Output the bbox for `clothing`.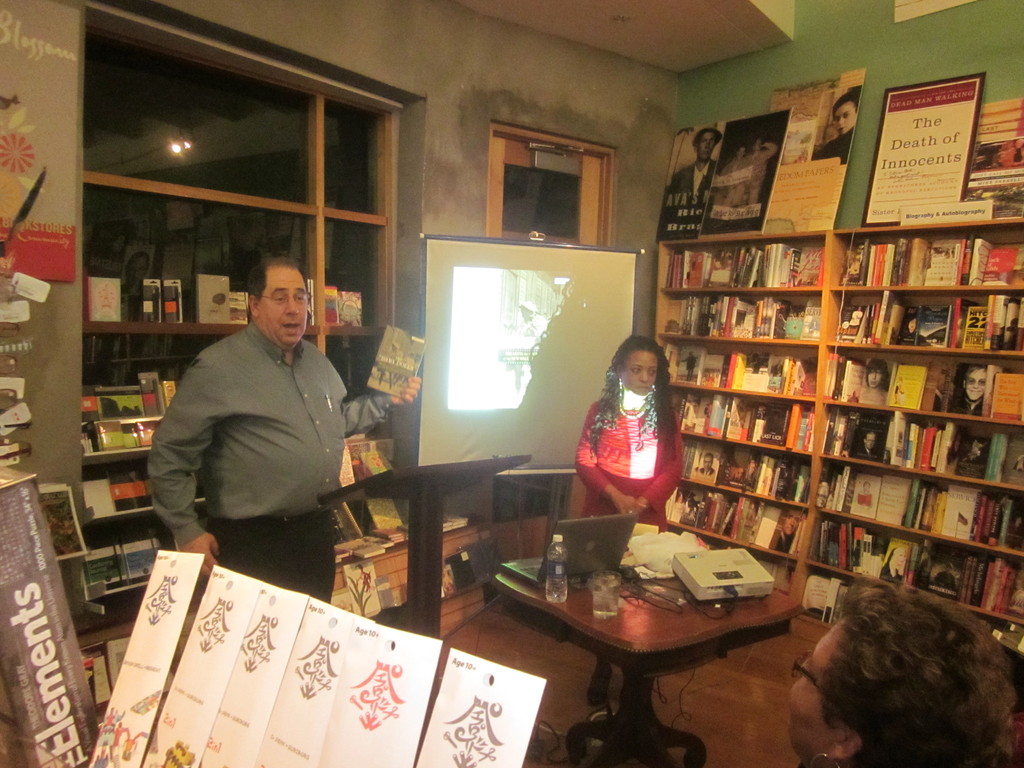
x1=662 y1=163 x2=712 y2=212.
